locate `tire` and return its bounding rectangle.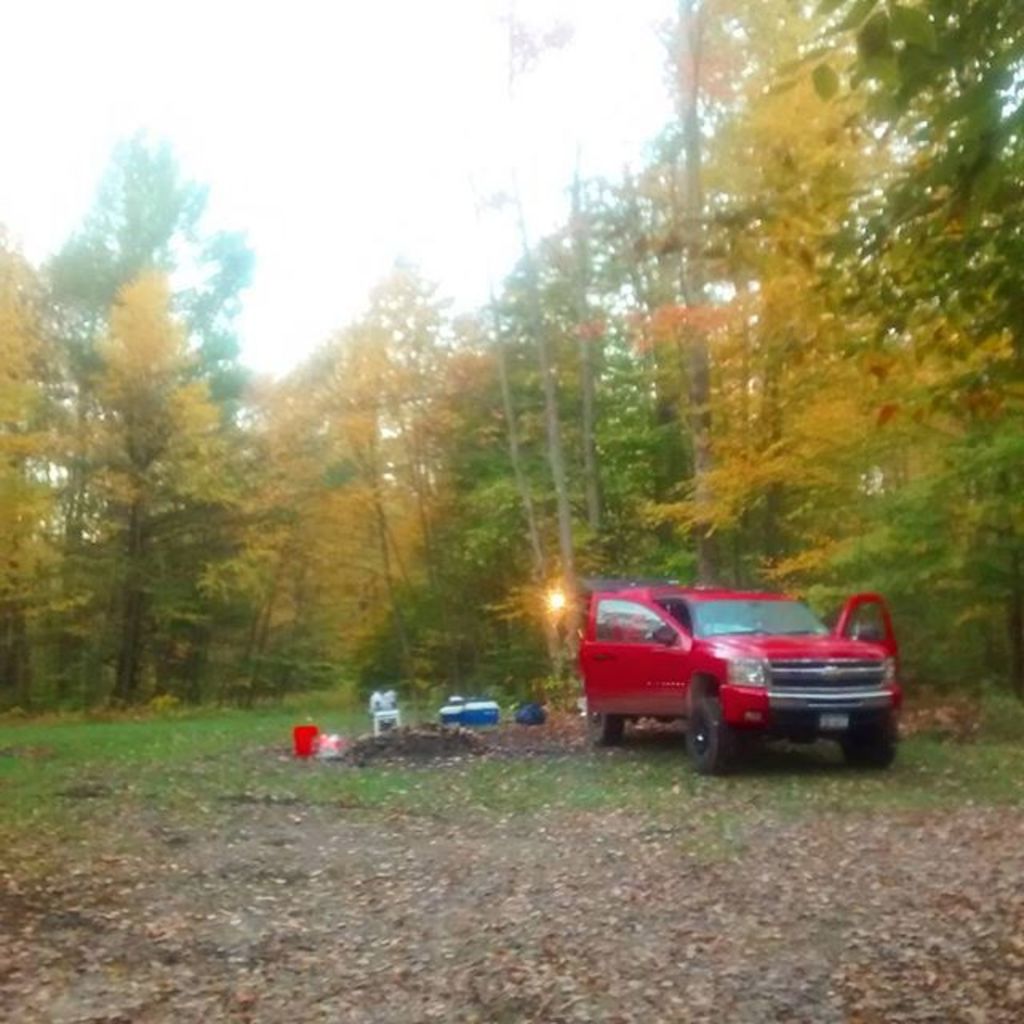
(left=589, top=707, right=621, bottom=744).
